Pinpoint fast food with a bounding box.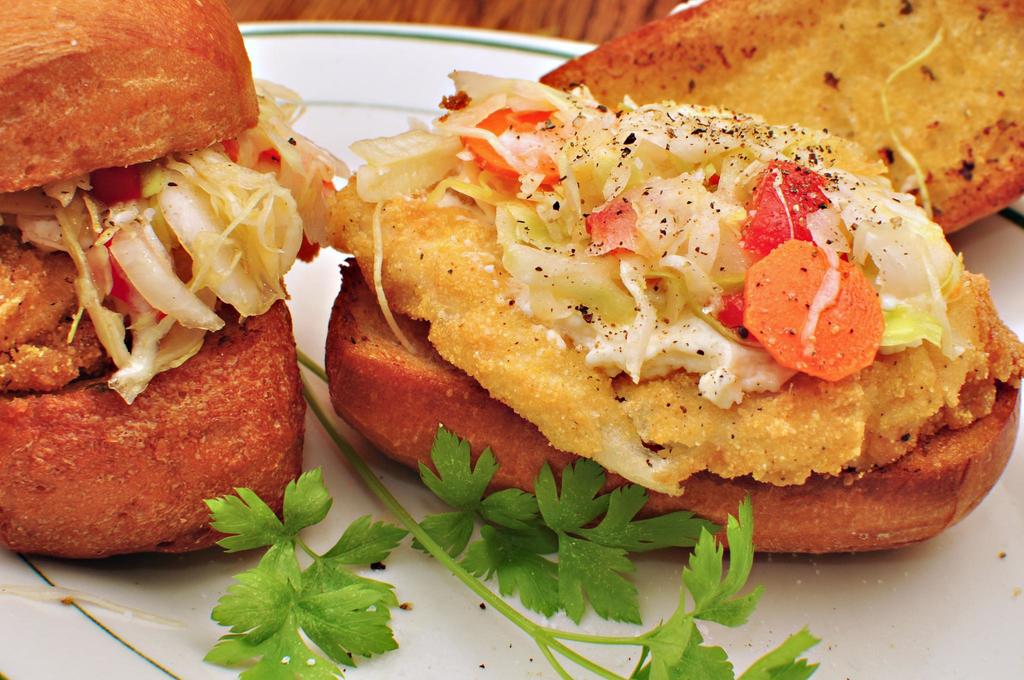
(538,0,1023,231).
